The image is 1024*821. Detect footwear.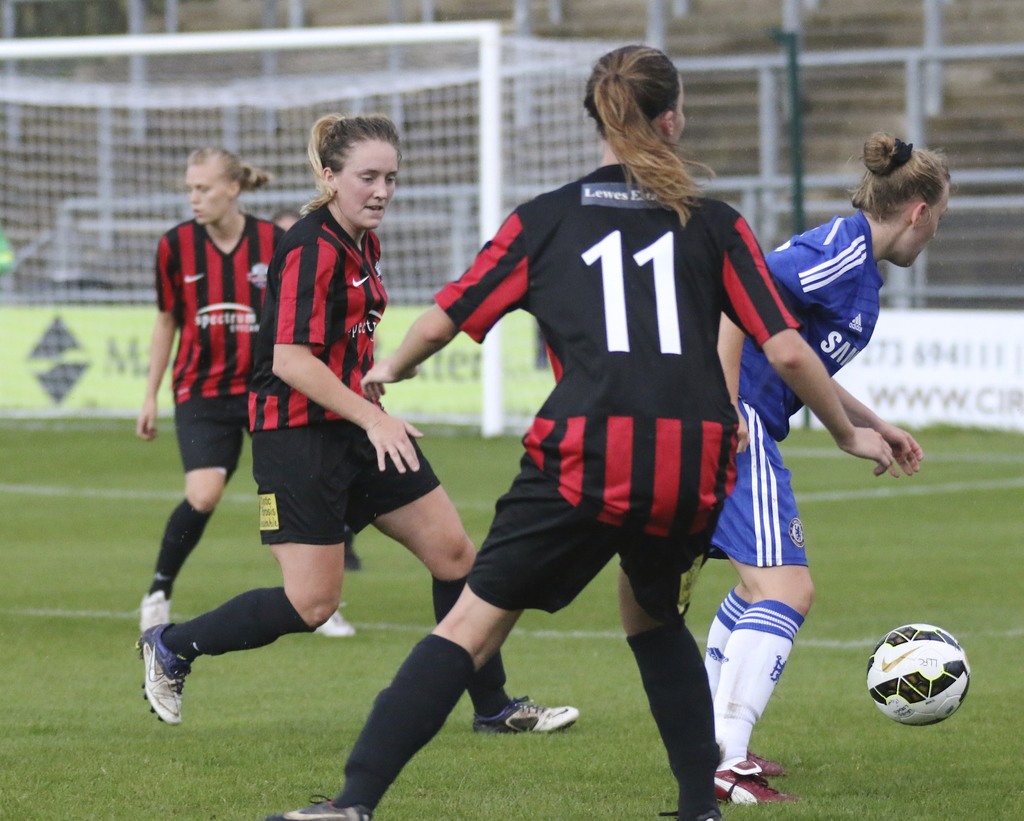
Detection: BBox(308, 599, 355, 639).
